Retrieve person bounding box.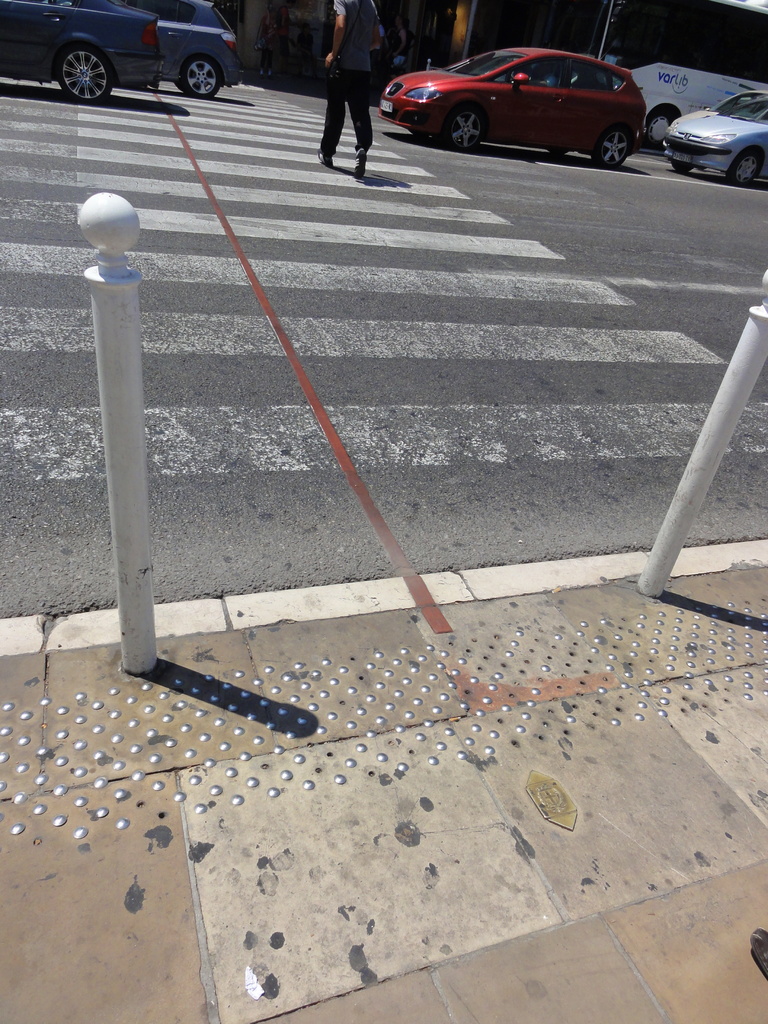
Bounding box: 323/0/385/177.
